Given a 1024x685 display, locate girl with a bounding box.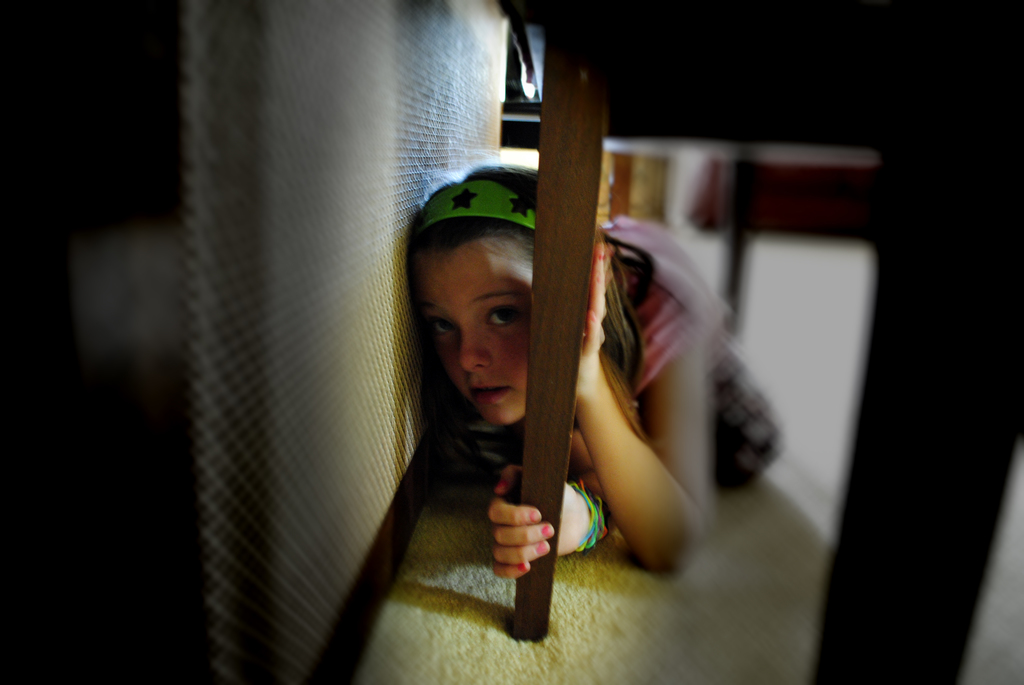
Located: left=408, top=162, right=795, bottom=581.
